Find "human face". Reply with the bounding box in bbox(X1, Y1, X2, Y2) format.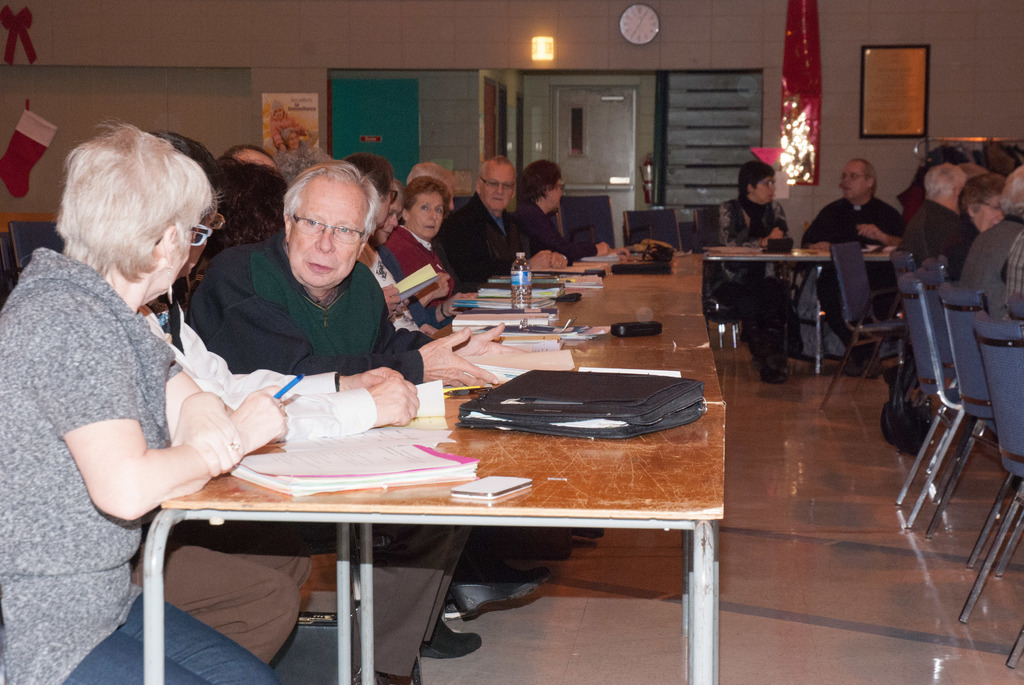
bbox(484, 167, 511, 211).
